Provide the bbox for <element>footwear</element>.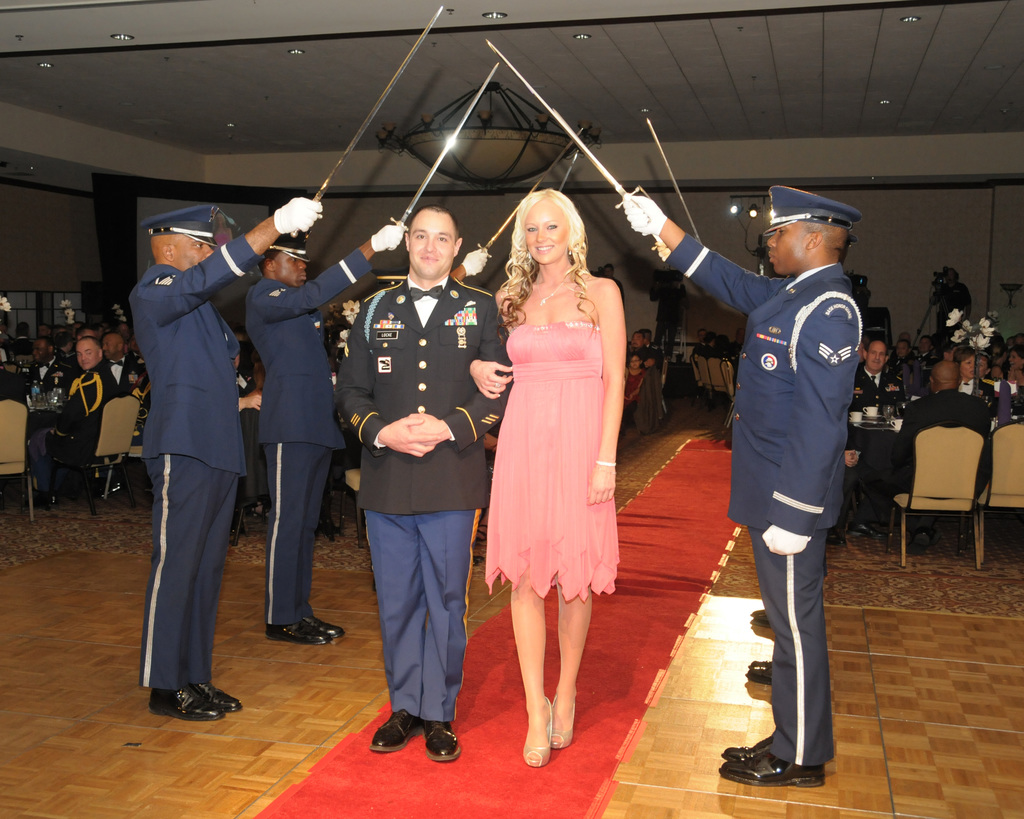
box=[723, 729, 772, 764].
